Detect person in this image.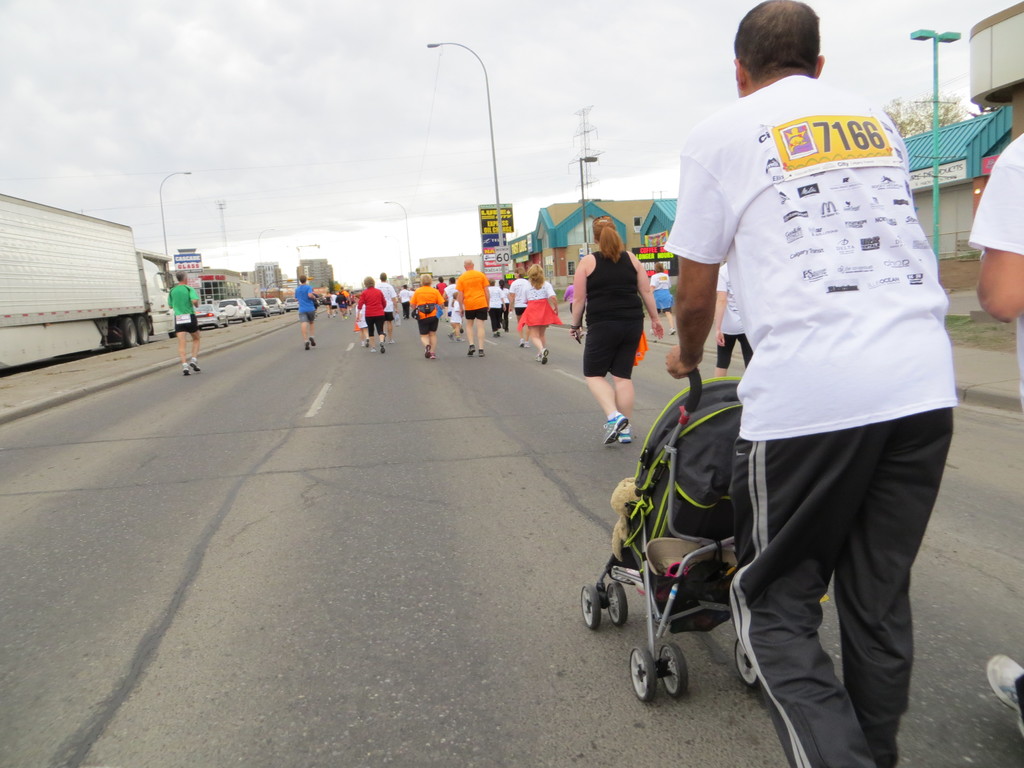
Detection: bbox(566, 213, 668, 438).
